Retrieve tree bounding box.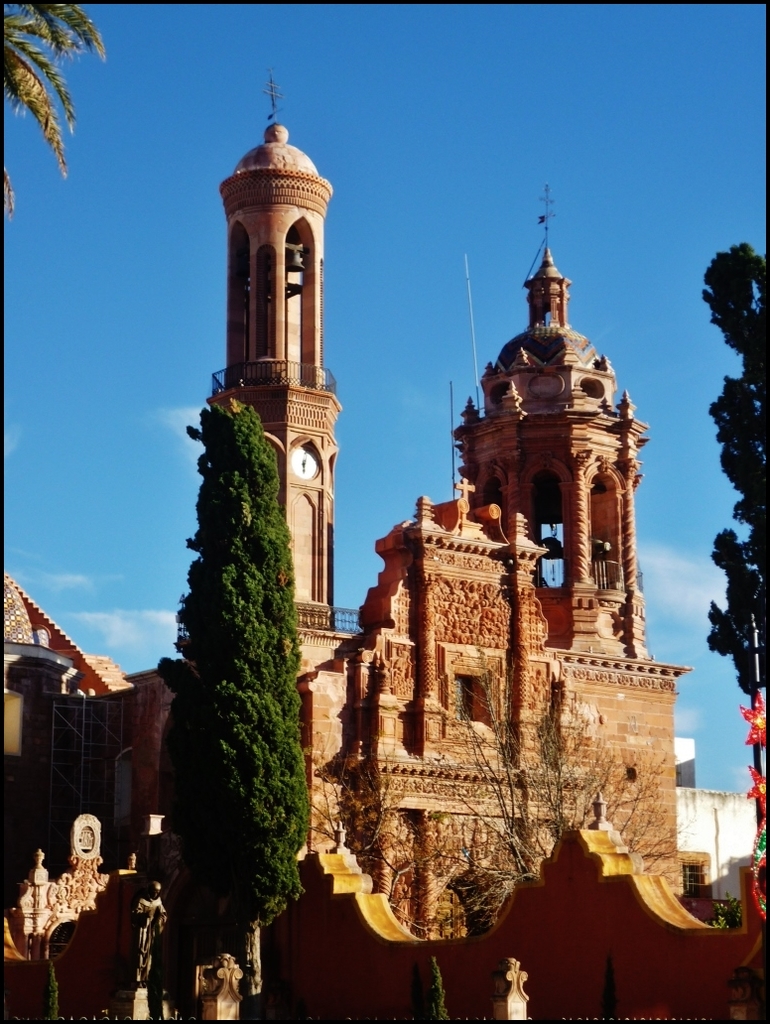
Bounding box: 691,239,769,785.
